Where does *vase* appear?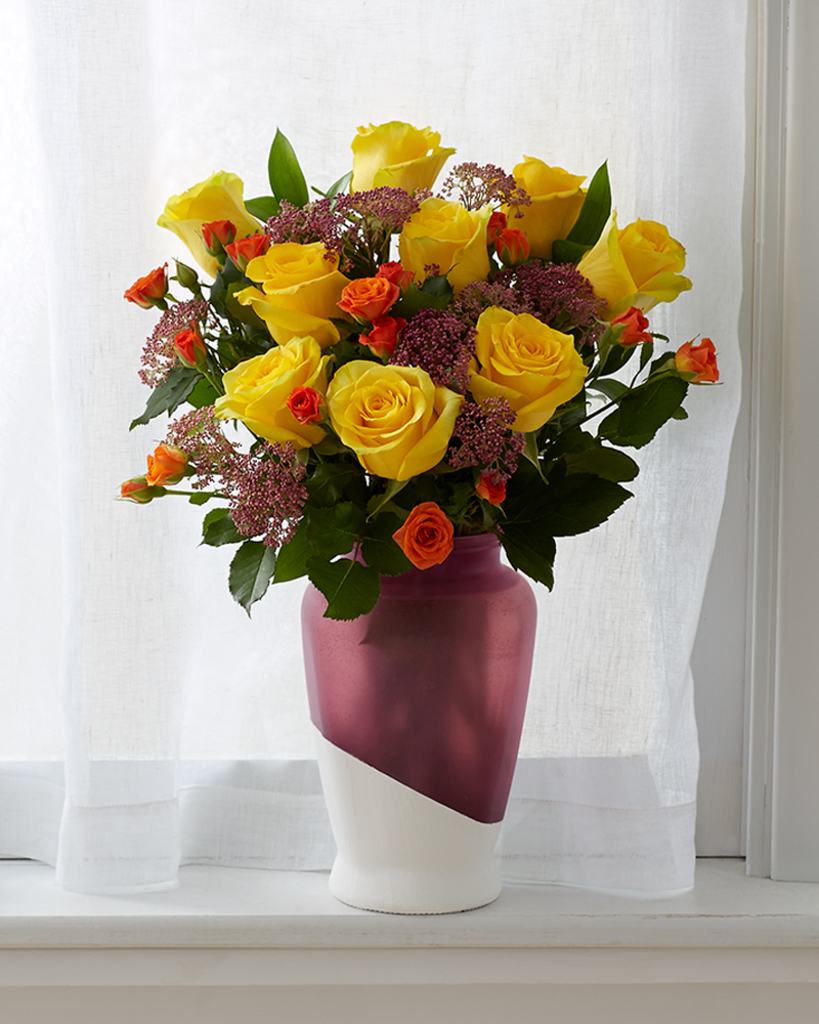
Appears at crop(297, 525, 538, 914).
